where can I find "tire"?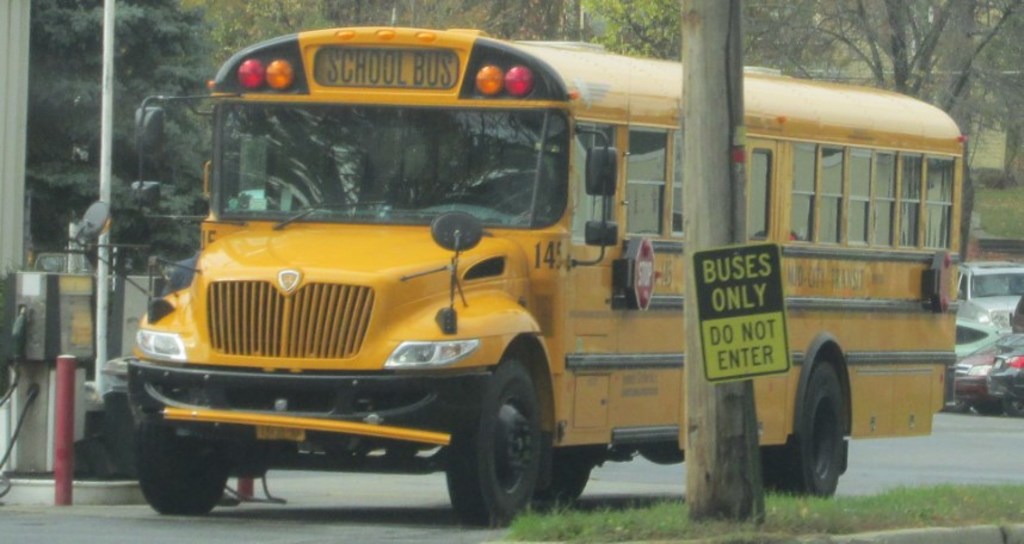
You can find it at {"left": 451, "top": 352, "right": 551, "bottom": 519}.
